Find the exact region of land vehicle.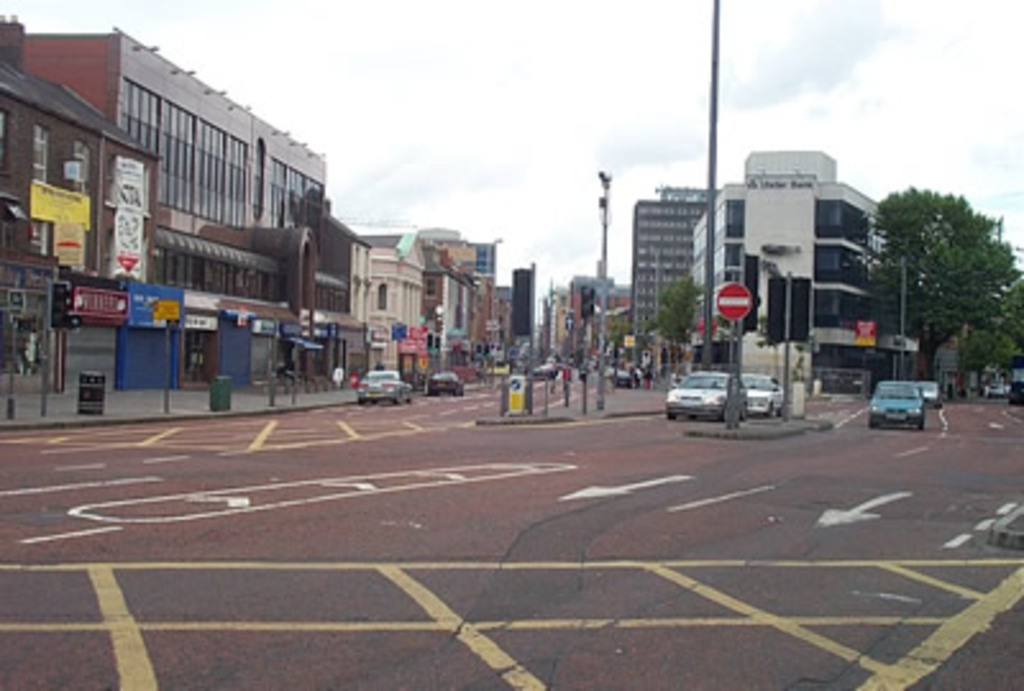
Exact region: left=435, top=371, right=458, bottom=397.
